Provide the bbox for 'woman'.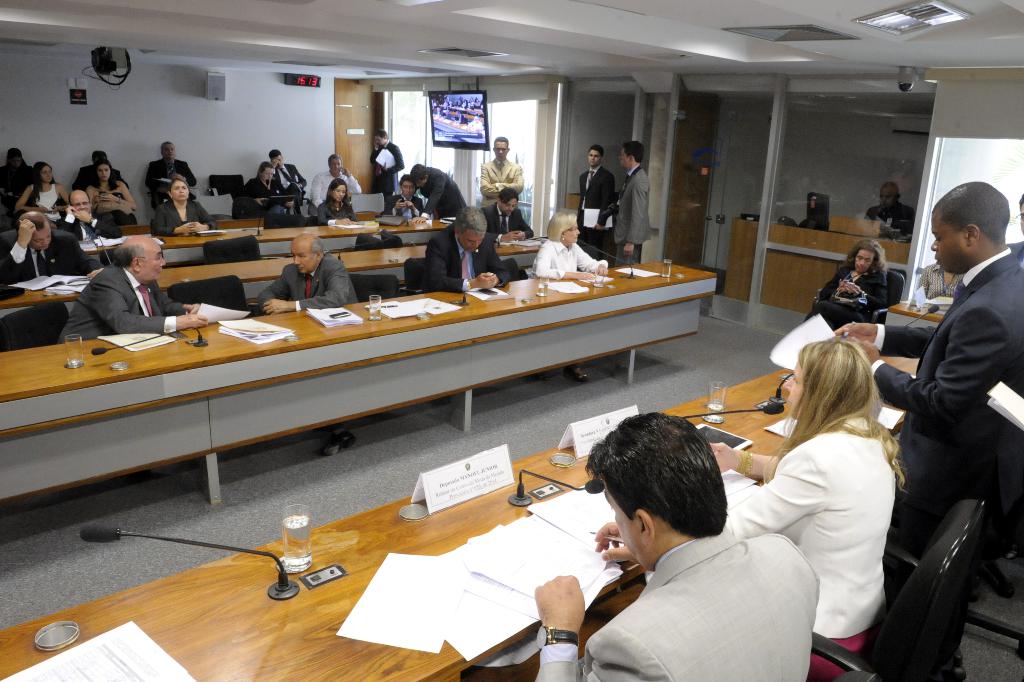
[320, 177, 359, 227].
